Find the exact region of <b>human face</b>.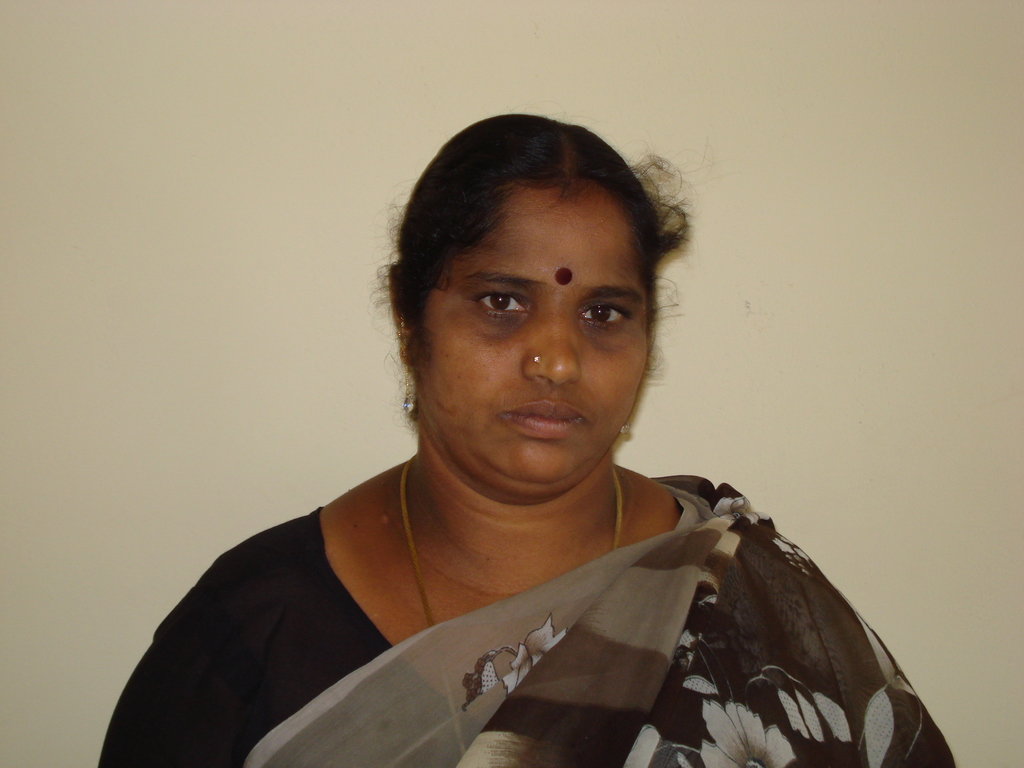
Exact region: crop(411, 184, 648, 486).
